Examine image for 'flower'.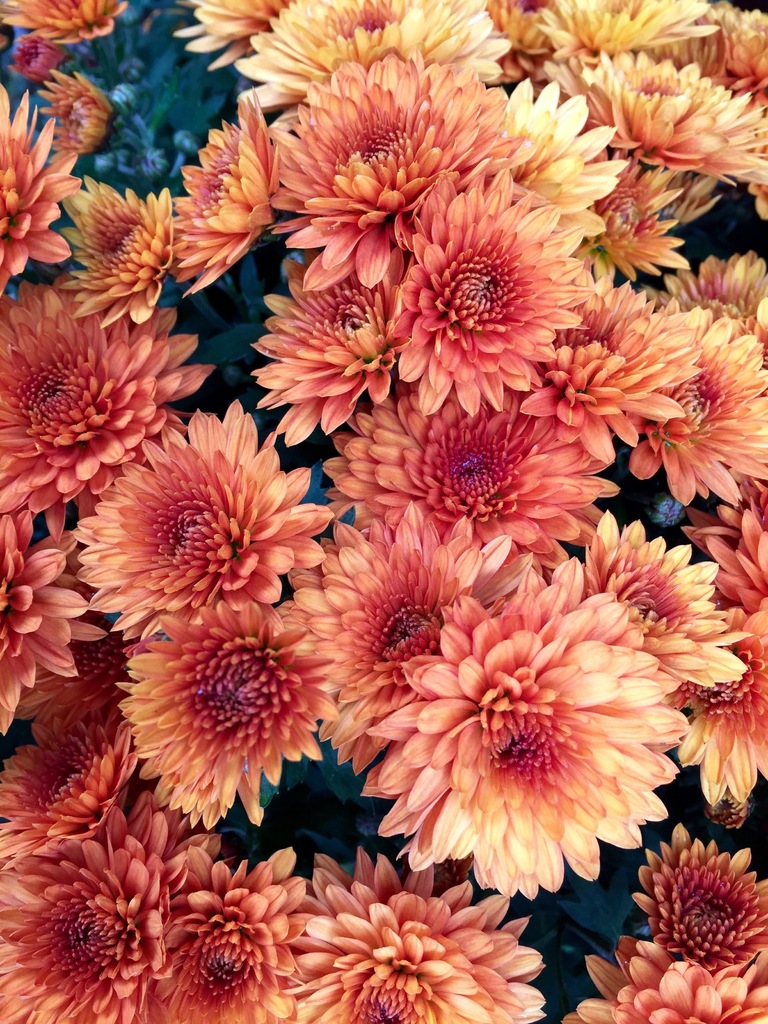
Examination result: BBox(543, 39, 767, 200).
